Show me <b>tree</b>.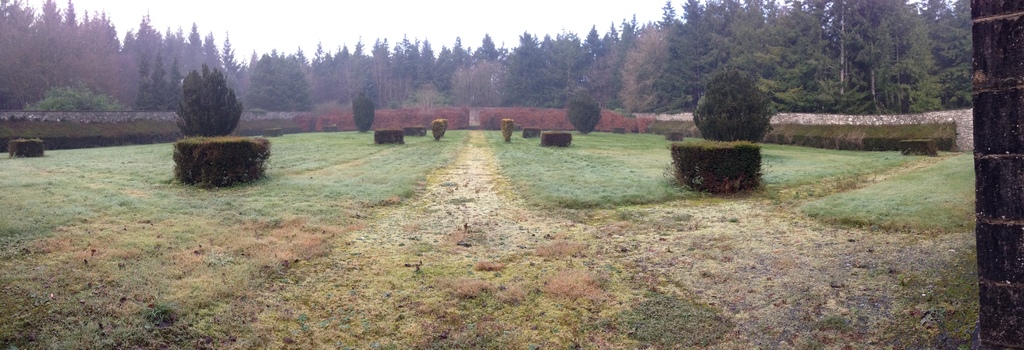
<b>tree</b> is here: <region>507, 27, 547, 63</region>.
